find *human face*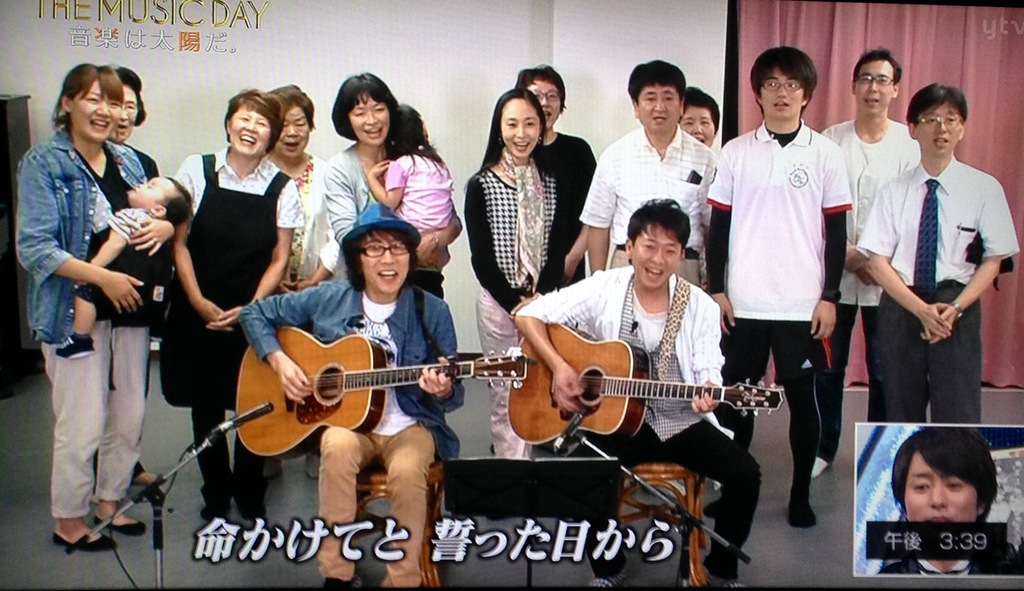
[355,232,410,290]
